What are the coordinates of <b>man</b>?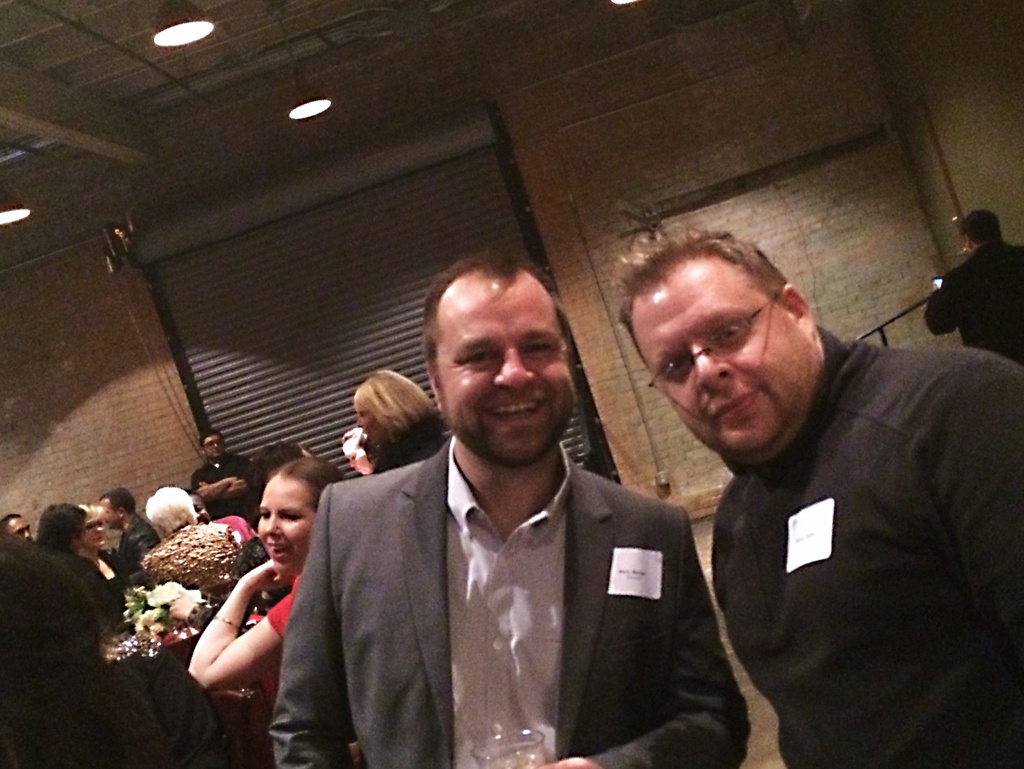
pyautogui.locateOnScreen(198, 430, 255, 498).
